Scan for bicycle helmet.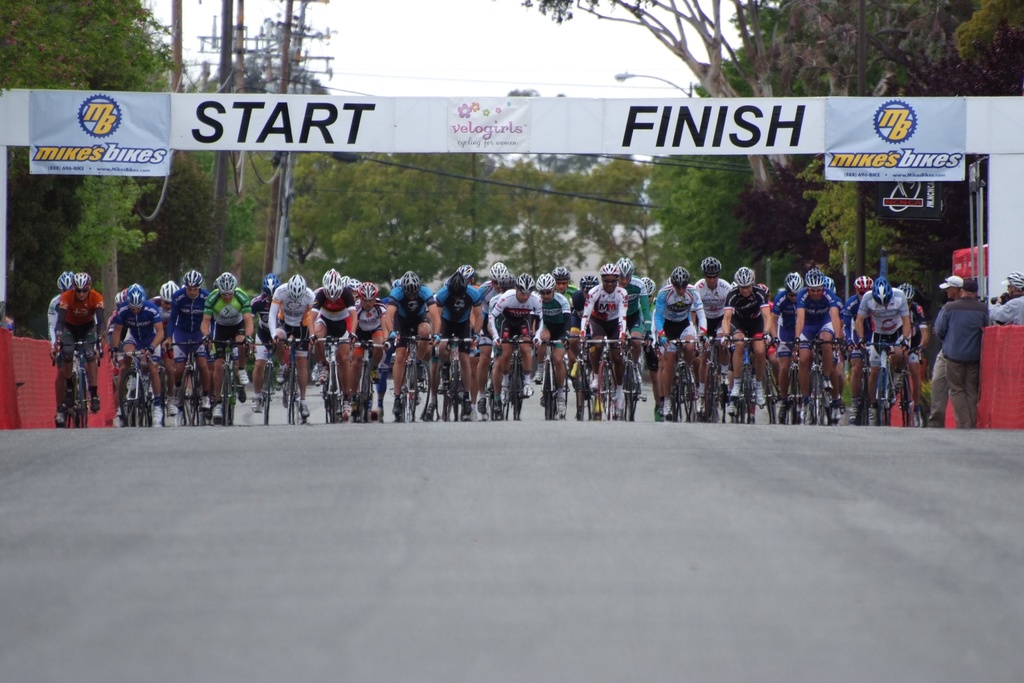
Scan result: (699, 257, 719, 274).
